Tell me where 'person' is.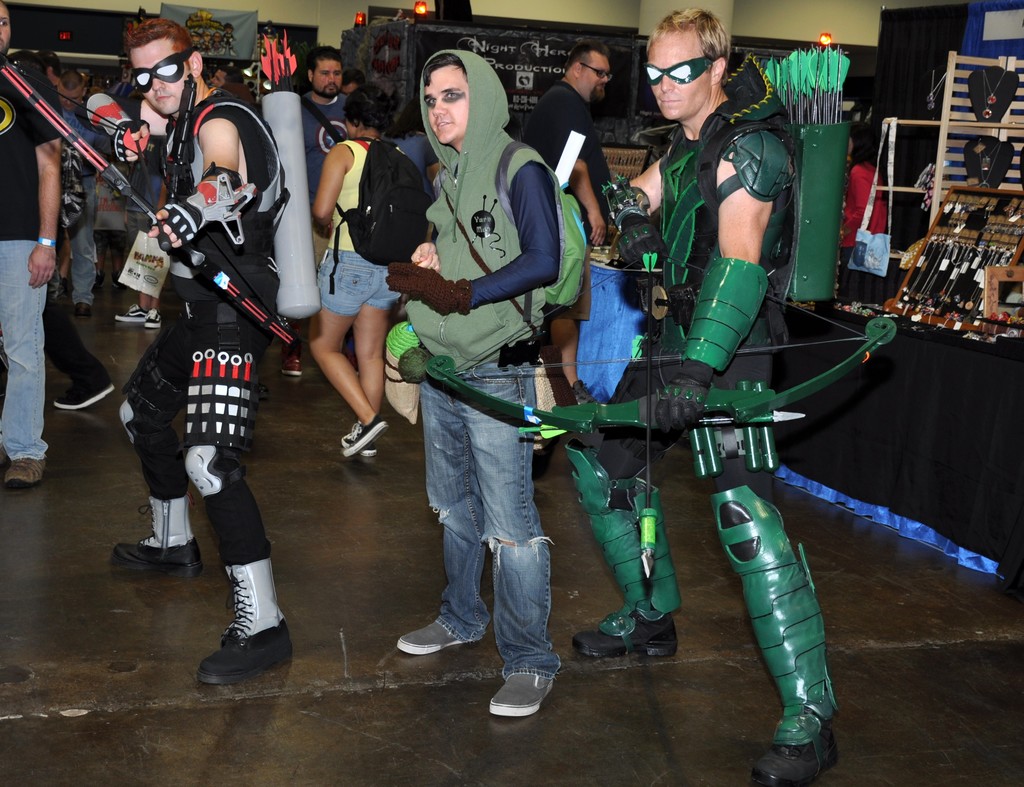
'person' is at l=294, t=38, r=350, b=380.
